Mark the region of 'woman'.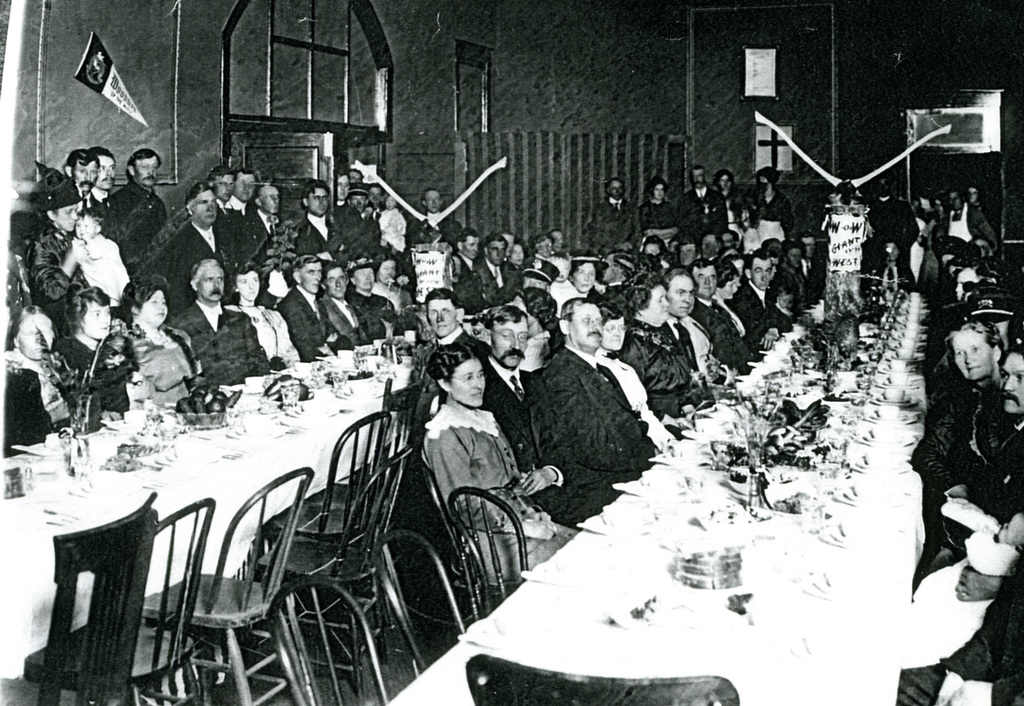
Region: <bbox>3, 174, 31, 347</bbox>.
